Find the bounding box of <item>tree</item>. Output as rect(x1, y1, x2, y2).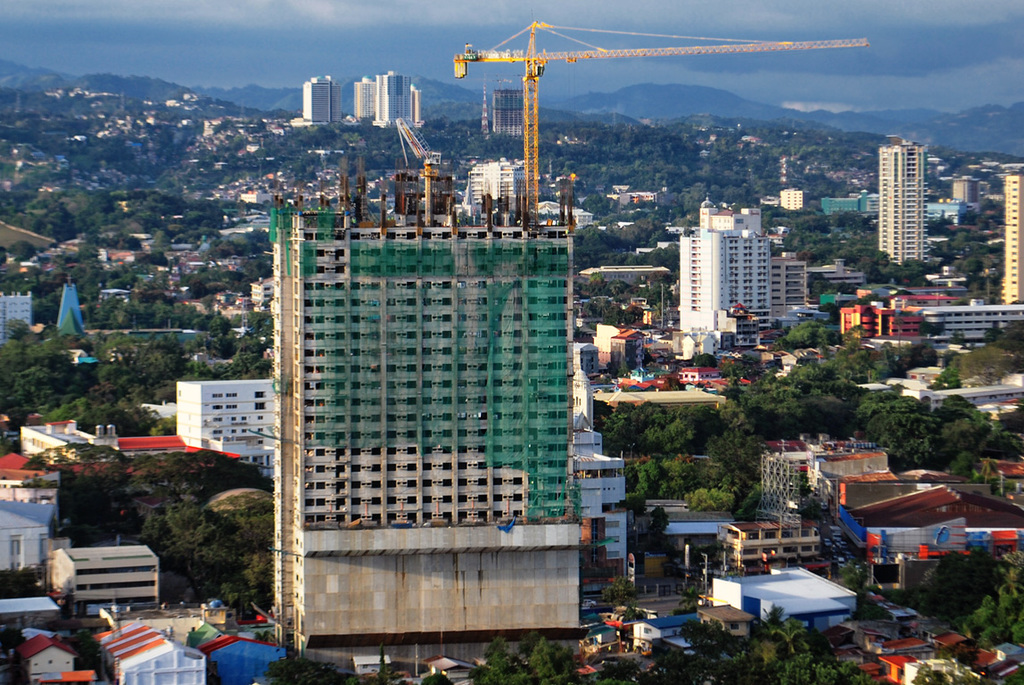
rect(910, 663, 979, 684).
